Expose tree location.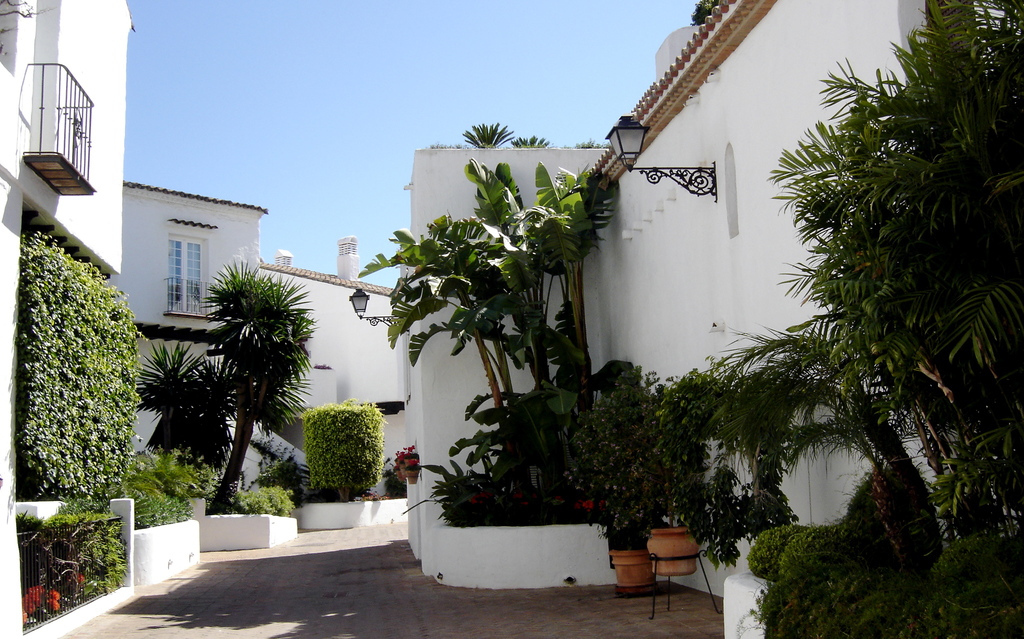
Exposed at x1=6 y1=243 x2=149 y2=582.
